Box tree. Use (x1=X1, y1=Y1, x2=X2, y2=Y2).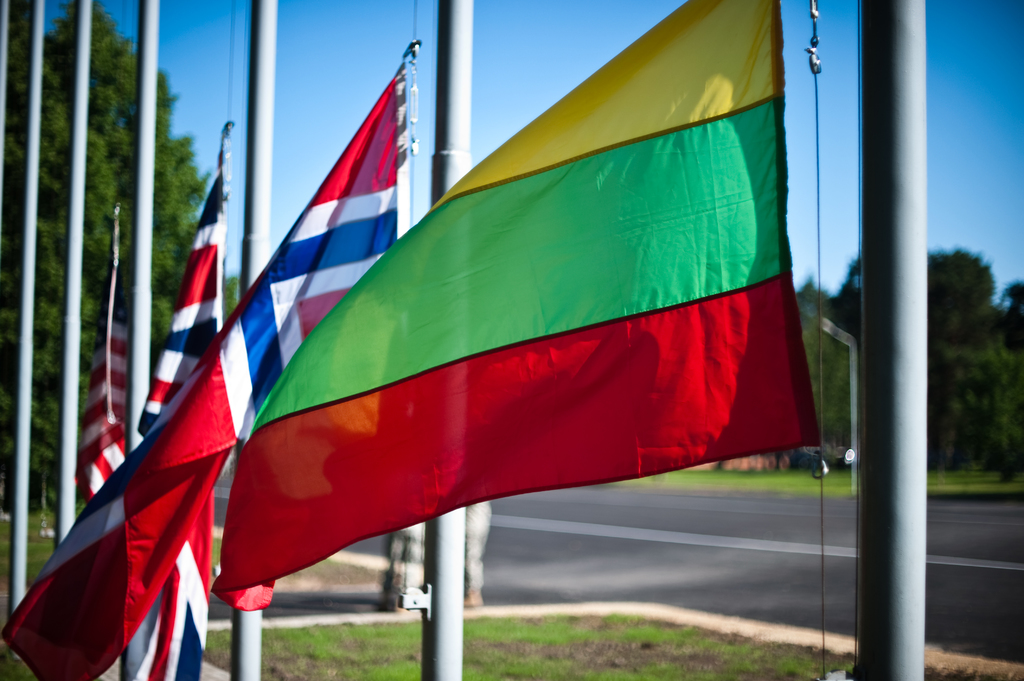
(x1=996, y1=272, x2=1023, y2=479).
